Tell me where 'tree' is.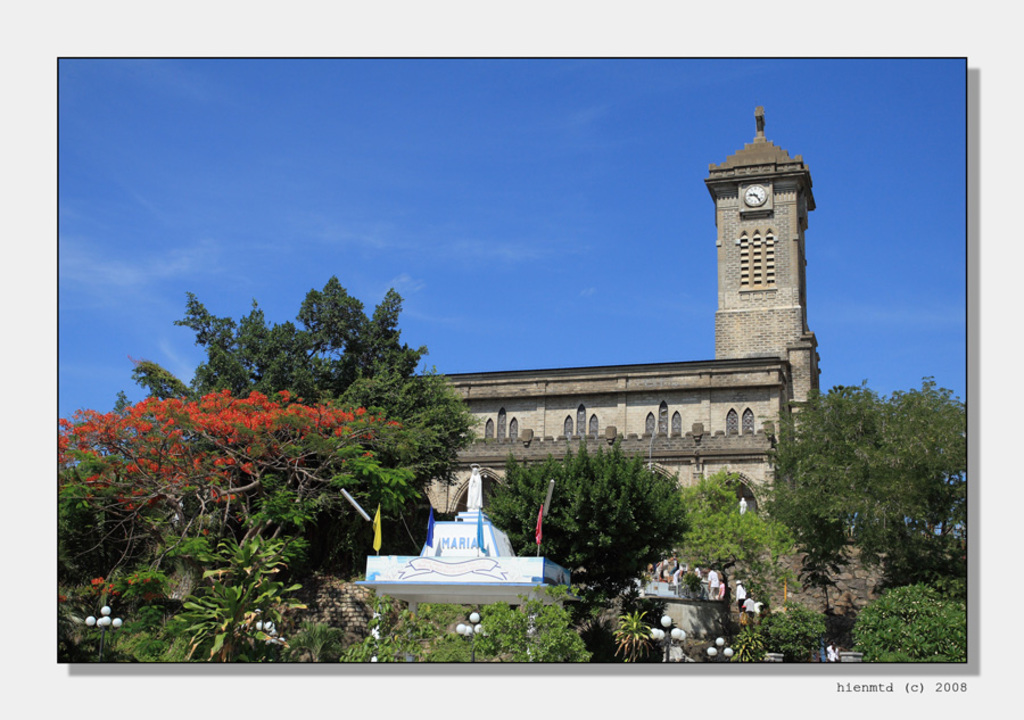
'tree' is at (left=603, top=601, right=656, bottom=661).
